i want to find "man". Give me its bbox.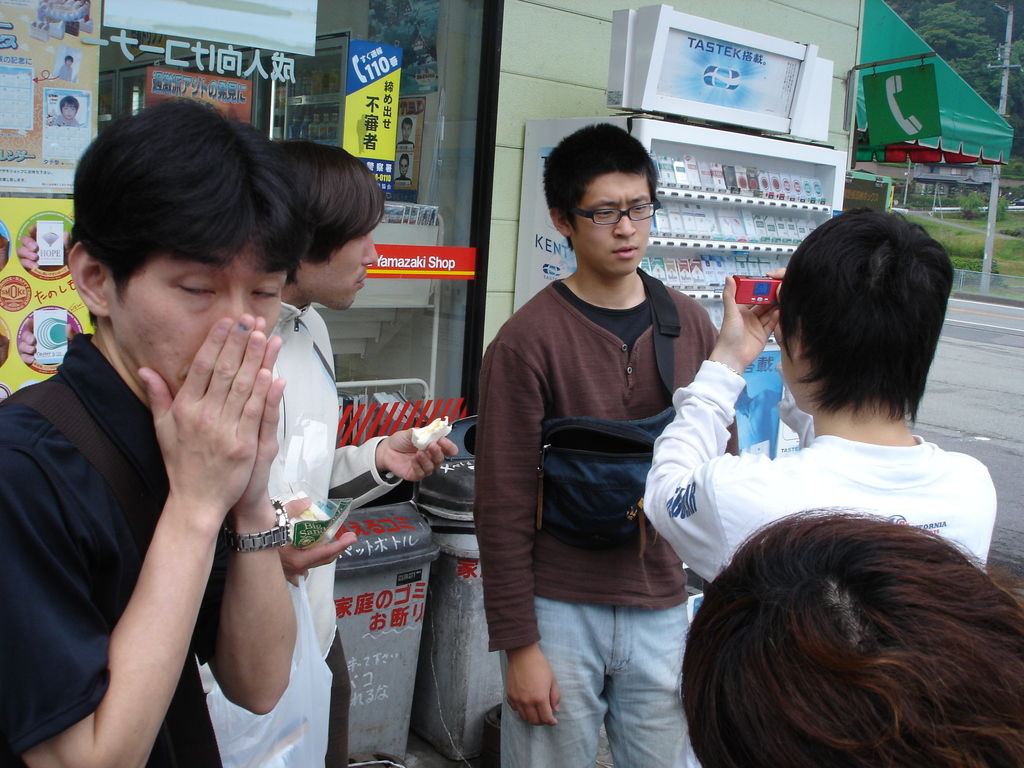
196 136 463 767.
